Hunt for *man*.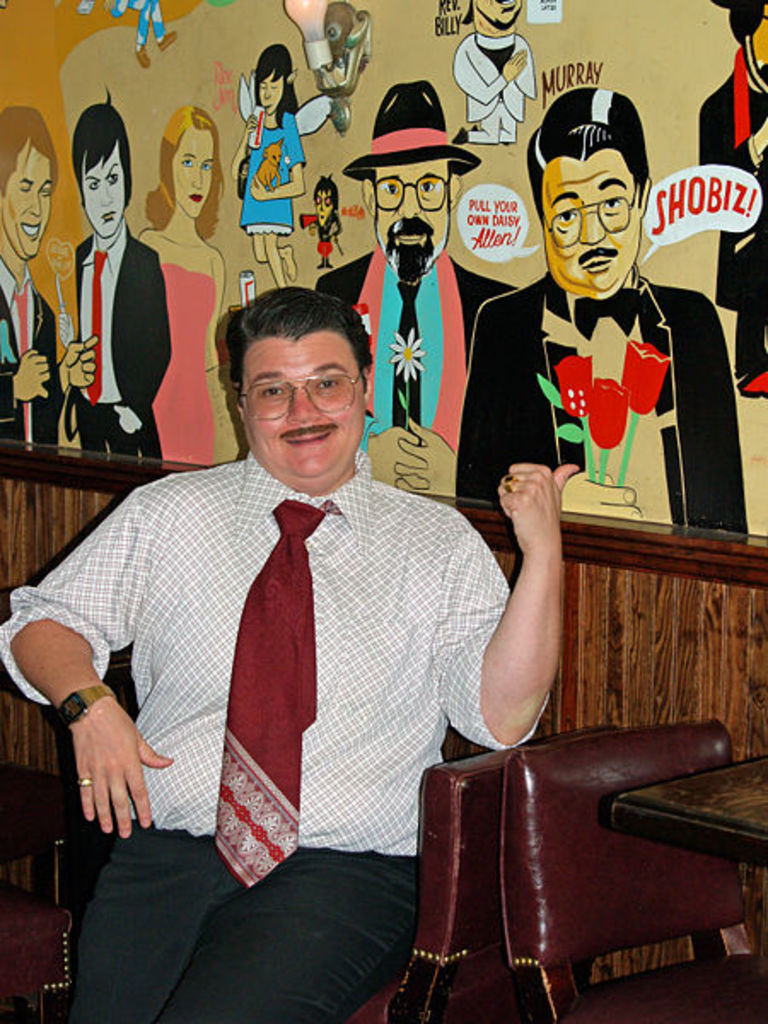
Hunted down at [left=31, top=256, right=575, bottom=985].
